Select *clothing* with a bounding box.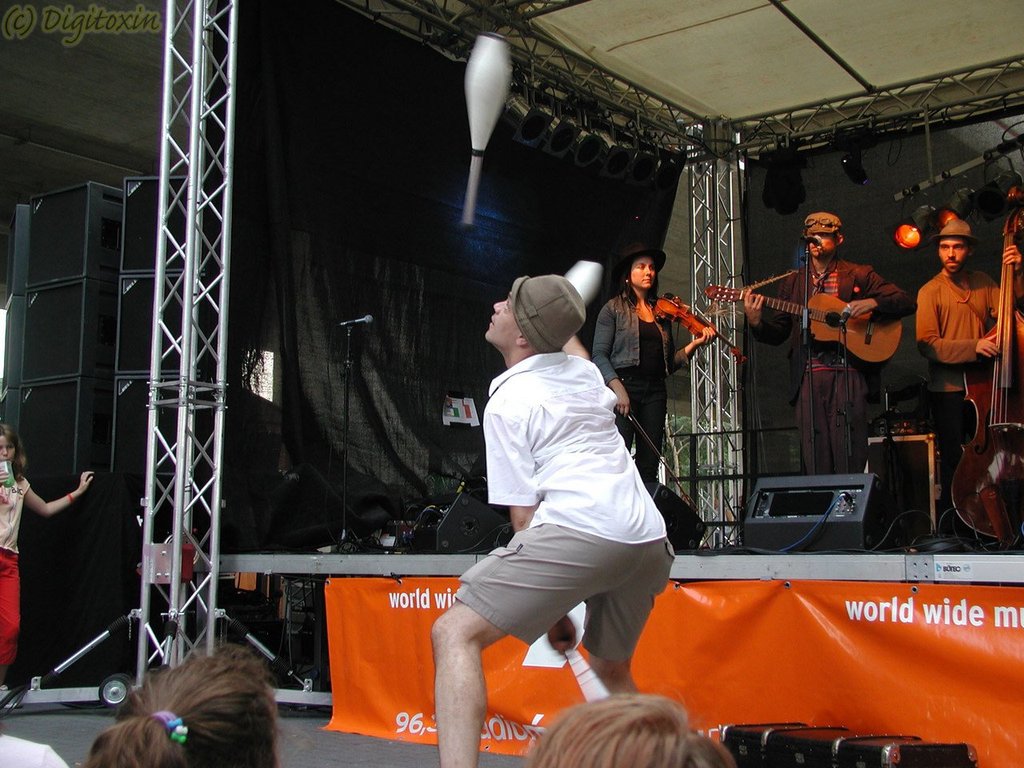
rect(926, 240, 1006, 389).
